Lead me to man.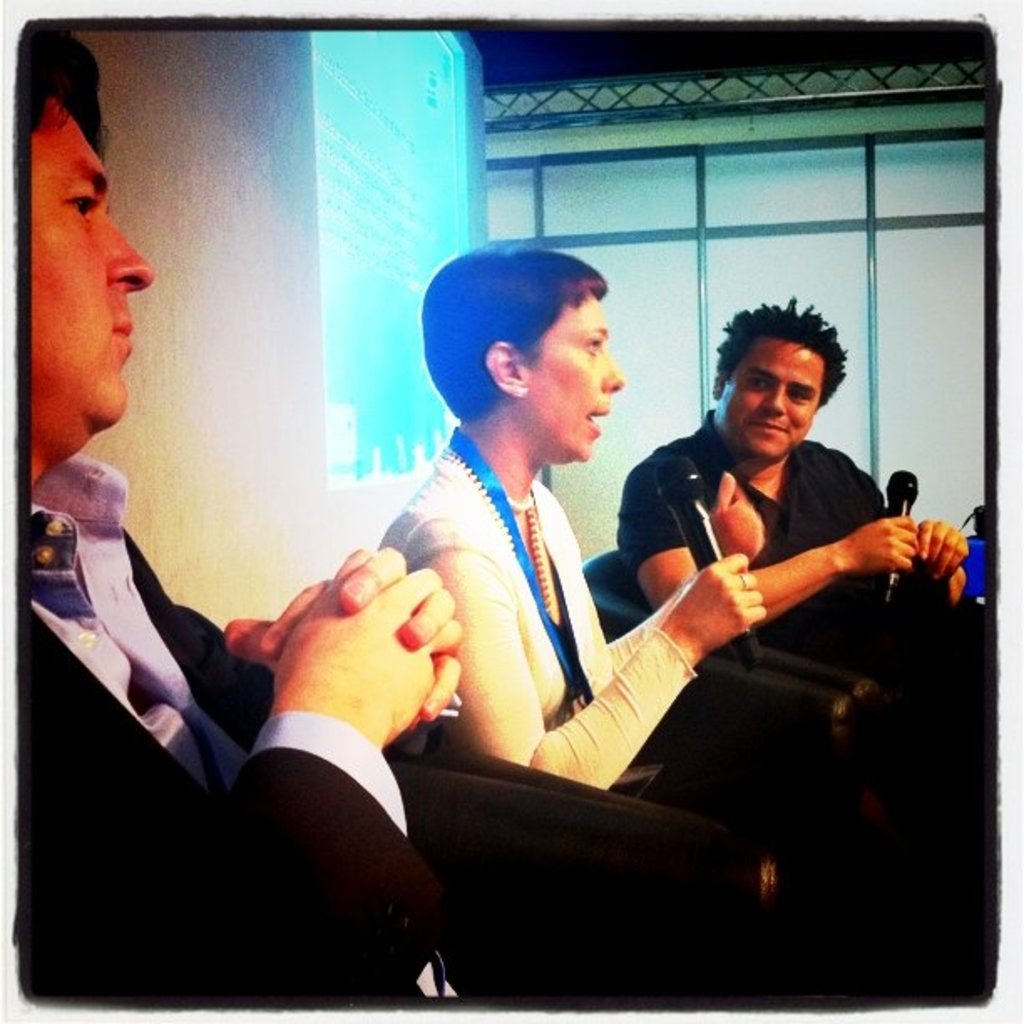
Lead to 619, 298, 962, 661.
